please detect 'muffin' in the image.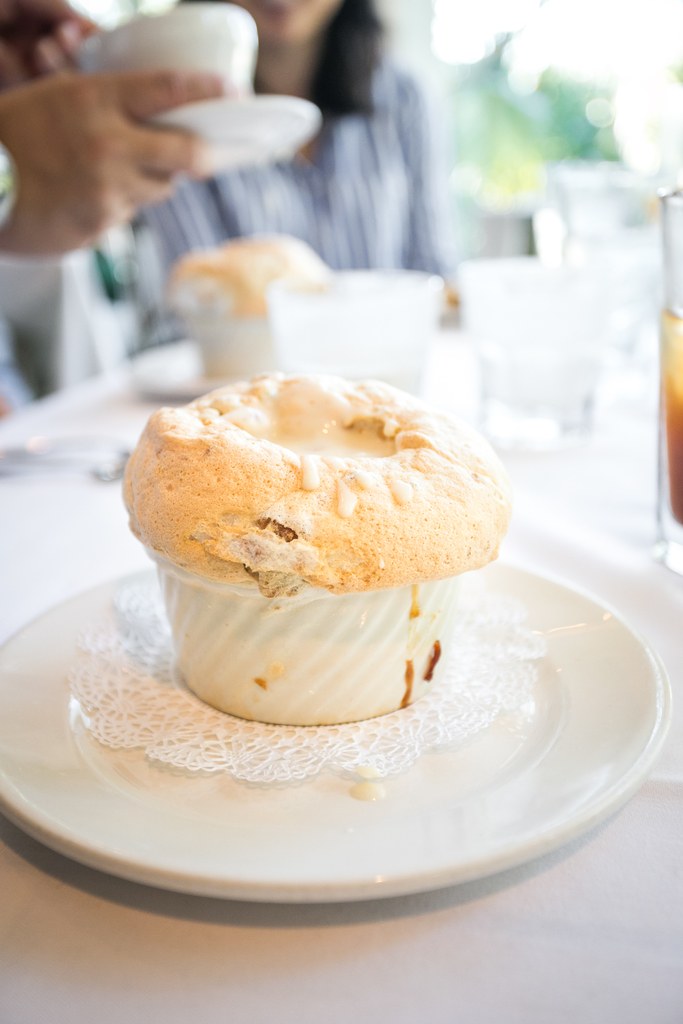
162, 225, 327, 321.
